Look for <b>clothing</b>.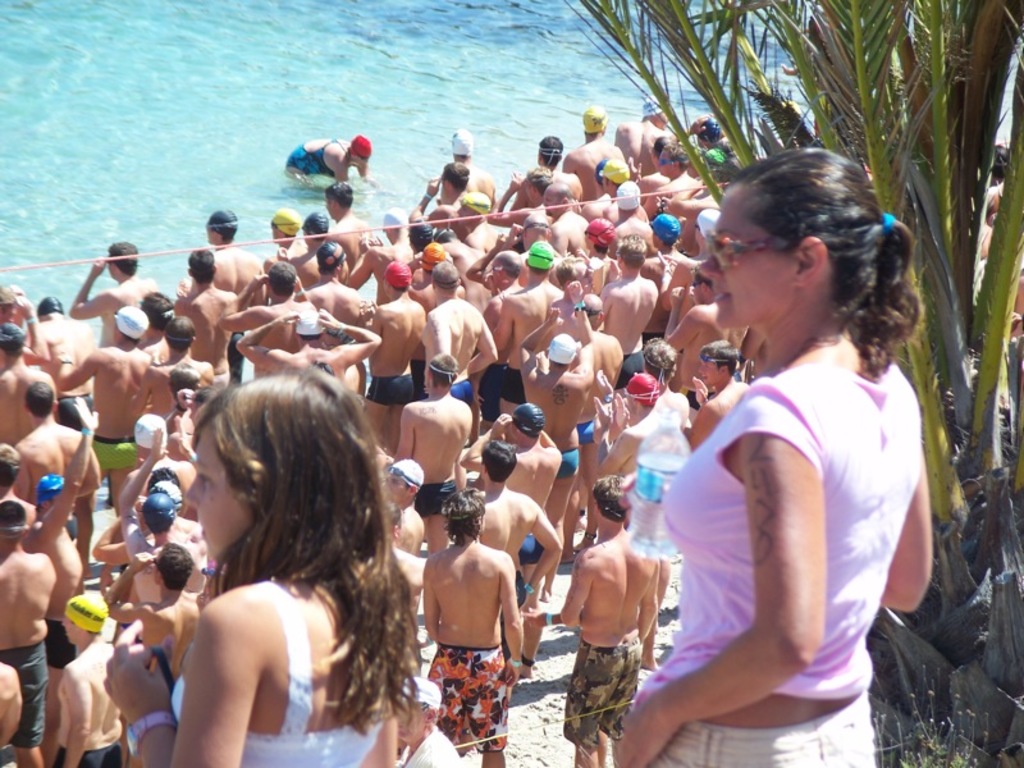
Found: pyautogui.locateOnScreen(216, 366, 229, 388).
